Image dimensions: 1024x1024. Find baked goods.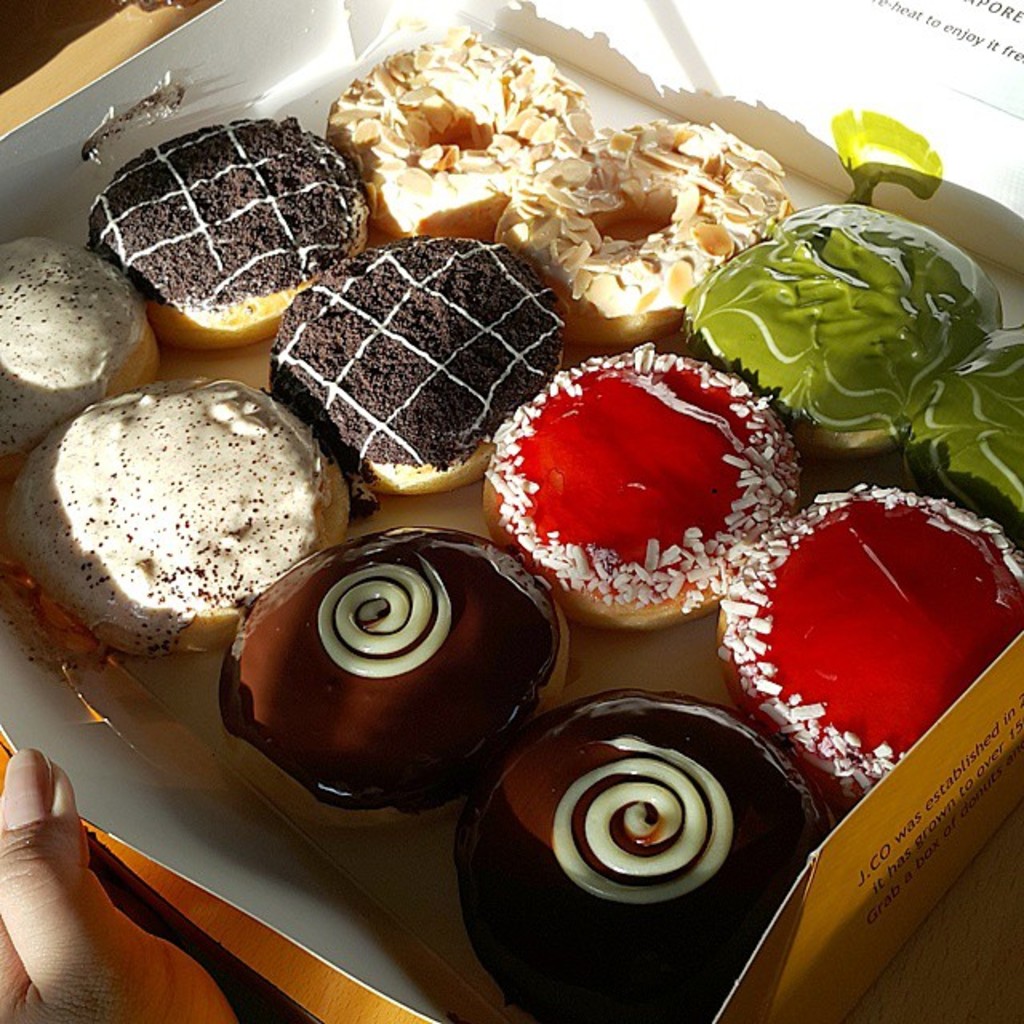
region(267, 235, 560, 494).
